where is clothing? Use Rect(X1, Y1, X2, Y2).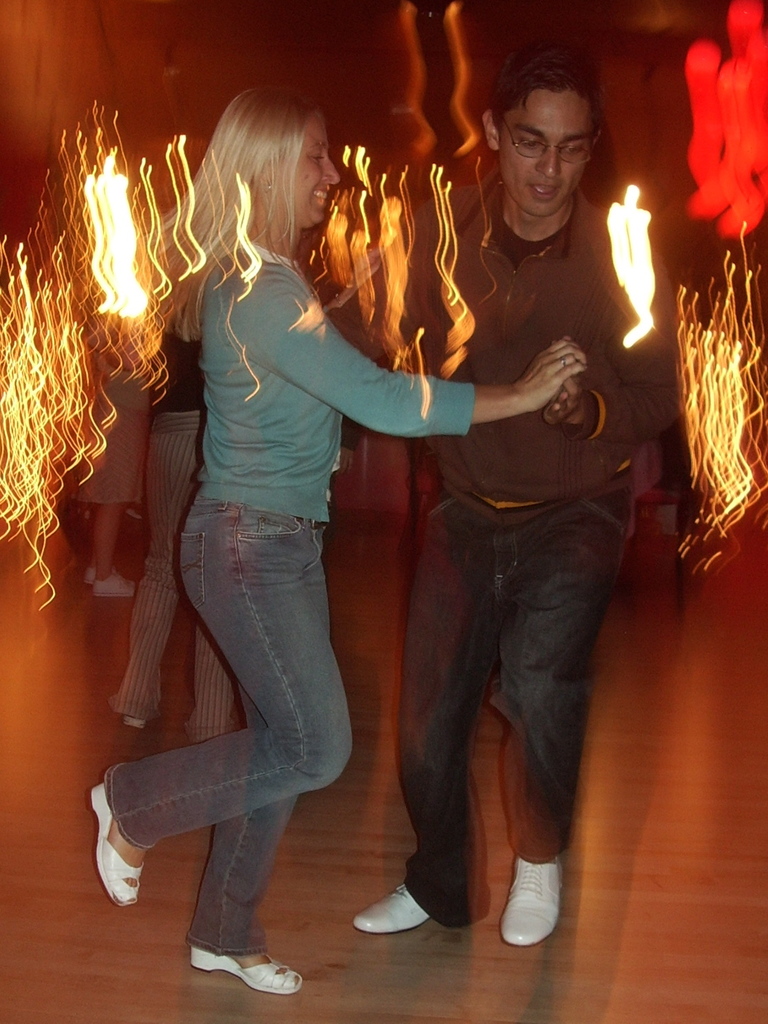
Rect(97, 232, 479, 957).
